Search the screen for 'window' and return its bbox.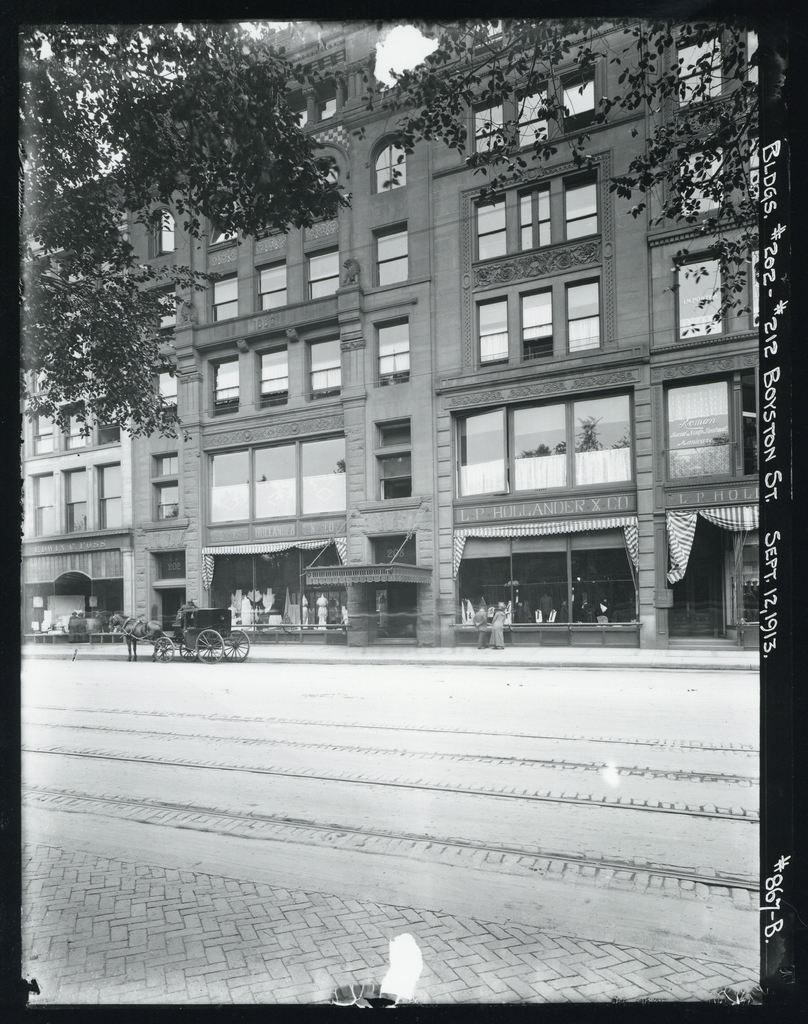
Found: crop(147, 204, 175, 258).
